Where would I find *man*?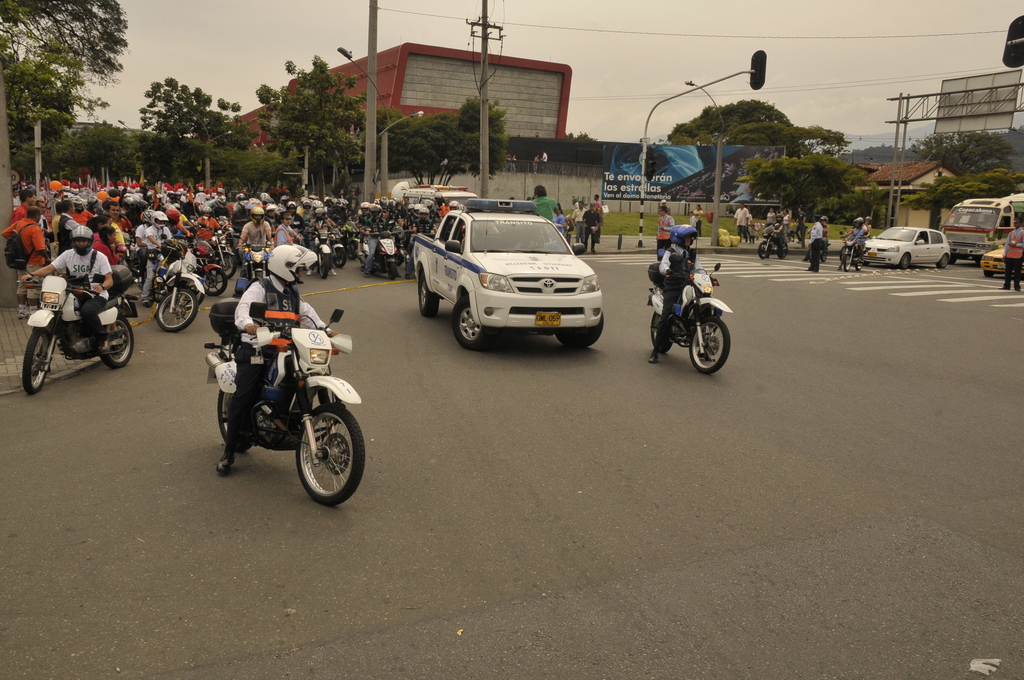
At [x1=216, y1=247, x2=344, y2=473].
